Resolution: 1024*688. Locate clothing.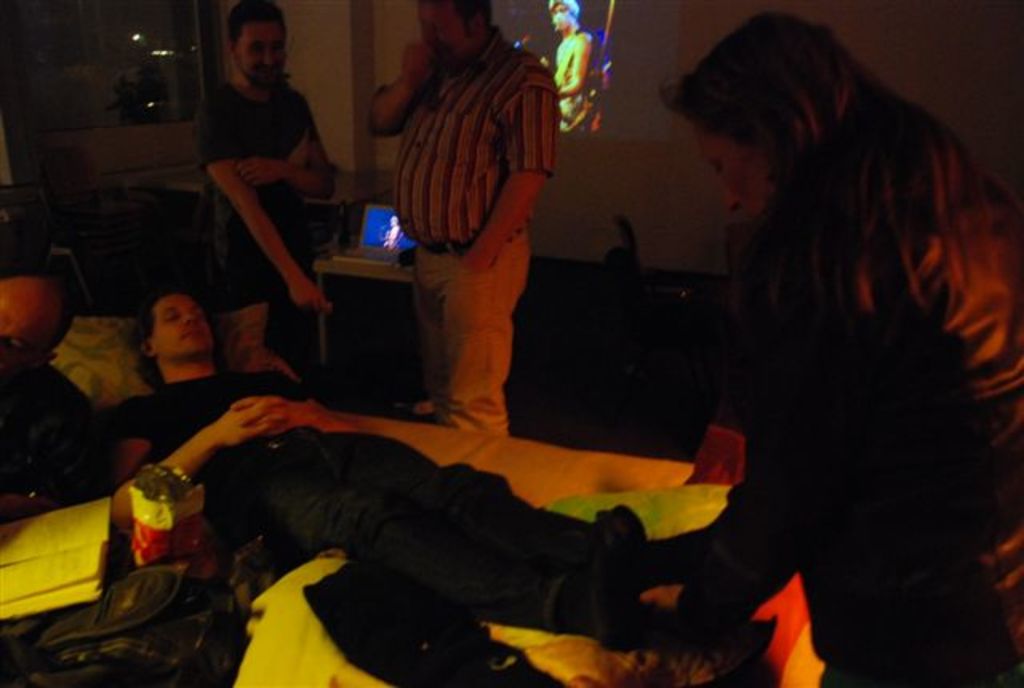
x1=0, y1=365, x2=107, y2=507.
